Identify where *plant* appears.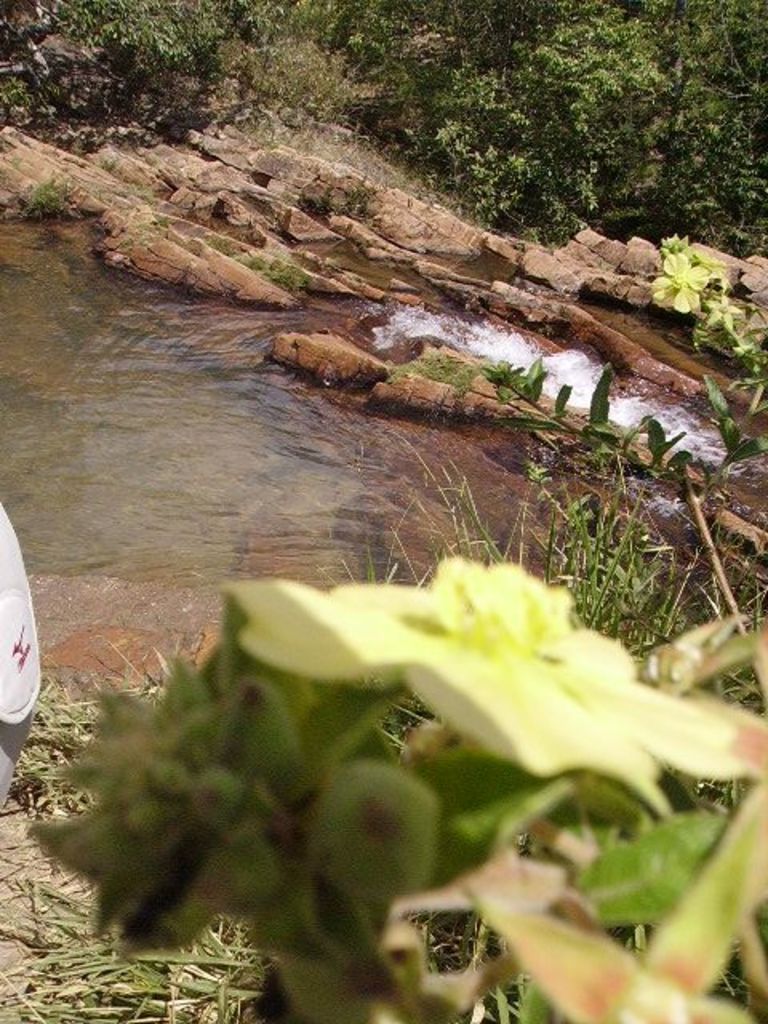
Appears at bbox=(384, 342, 485, 402).
